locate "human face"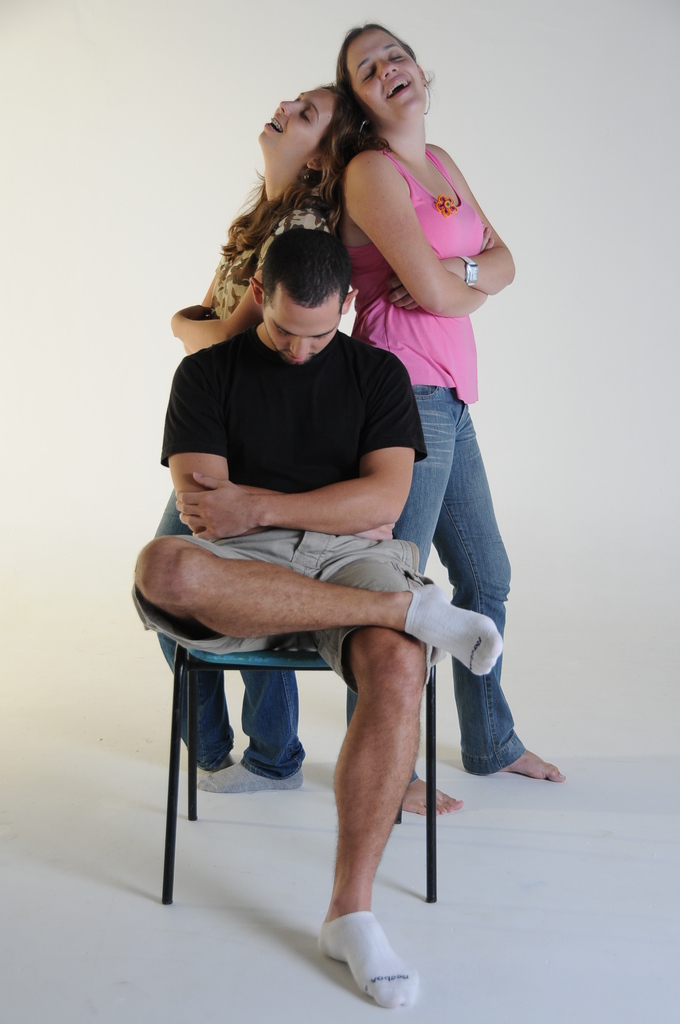
343, 29, 427, 120
